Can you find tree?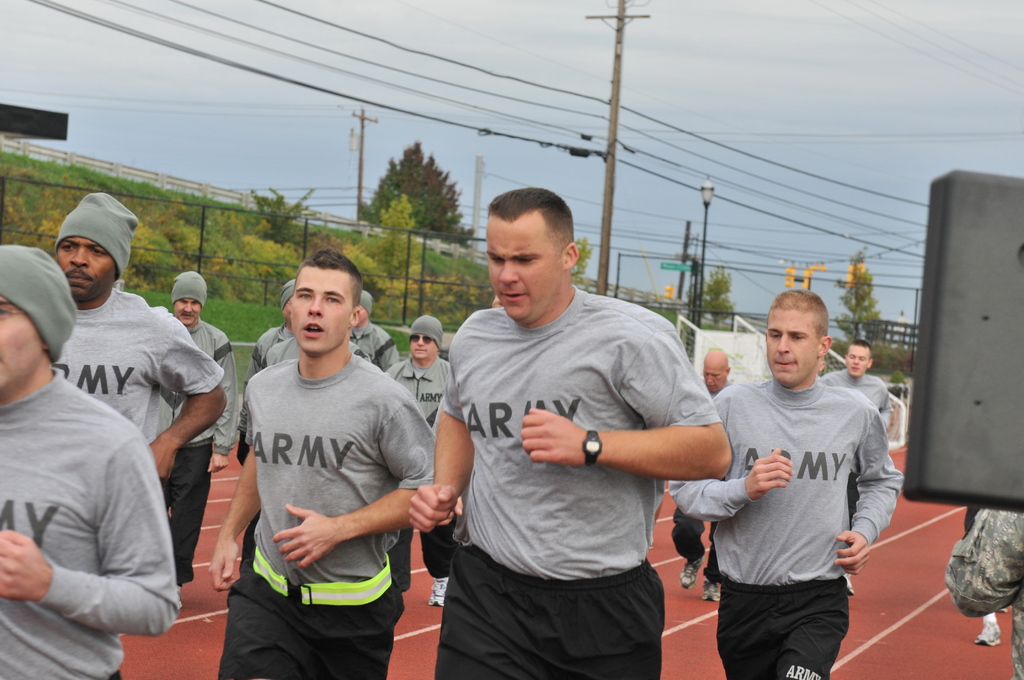
Yes, bounding box: (698, 270, 742, 323).
